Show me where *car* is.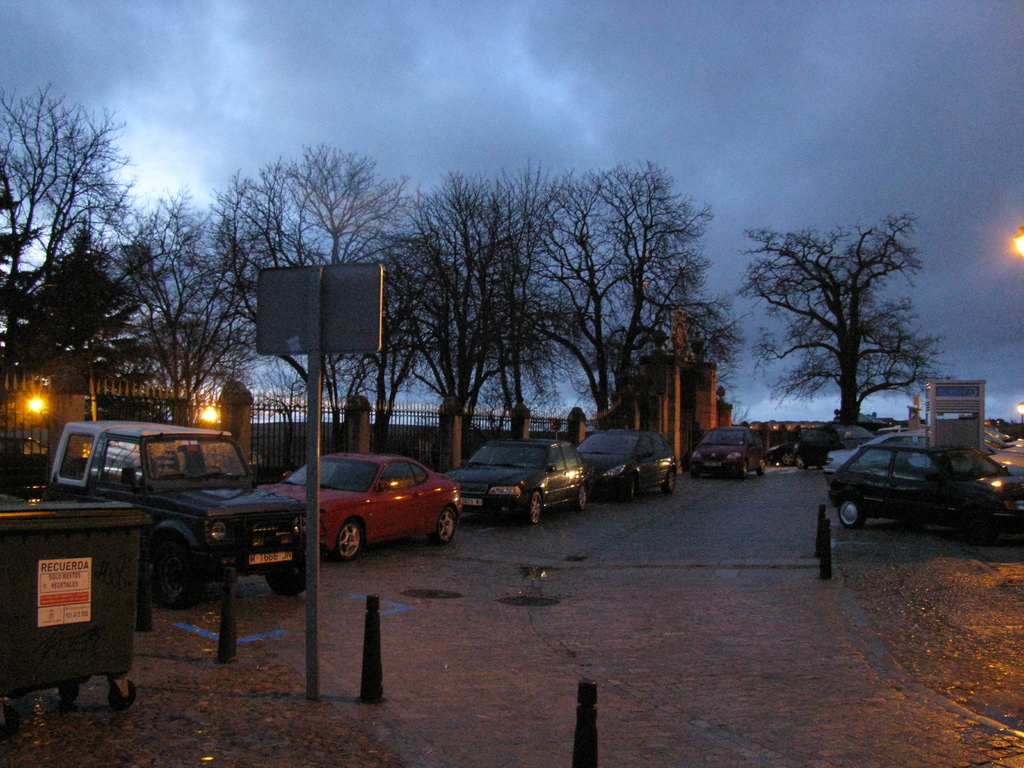
*car* is at bbox=[241, 457, 460, 556].
